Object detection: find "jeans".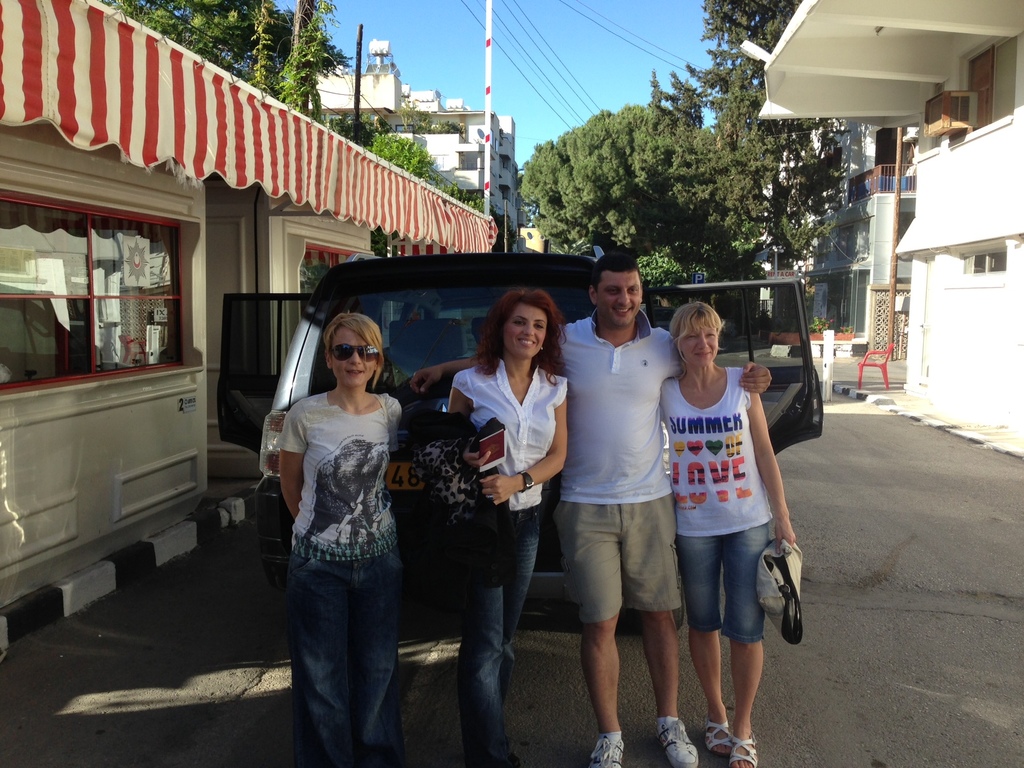
(left=460, top=504, right=538, bottom=765).
